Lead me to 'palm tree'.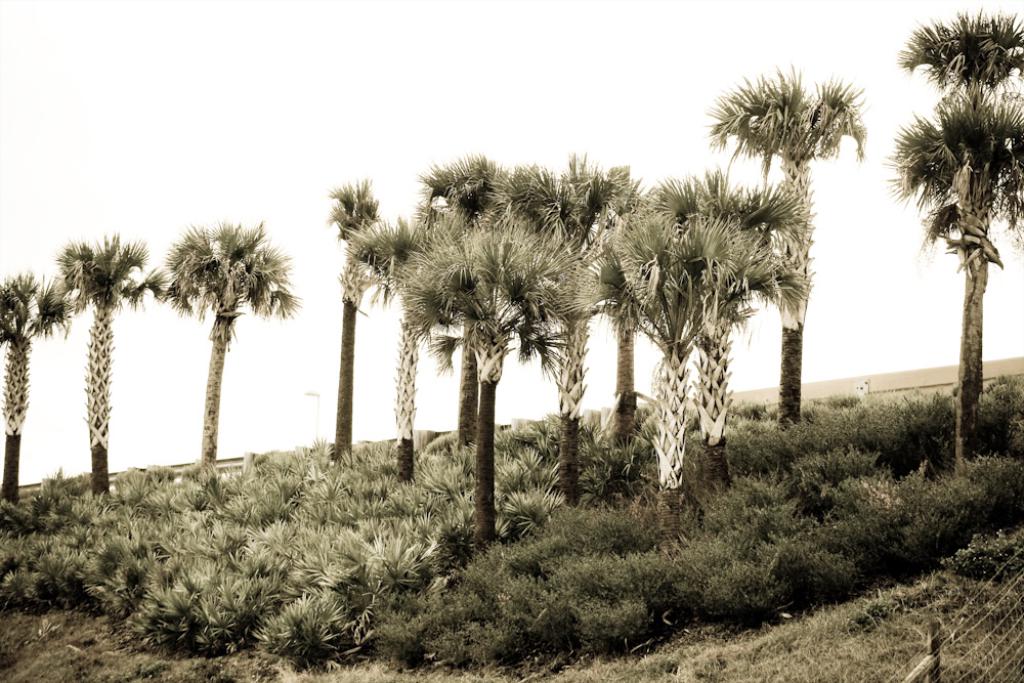
Lead to [584,209,782,549].
